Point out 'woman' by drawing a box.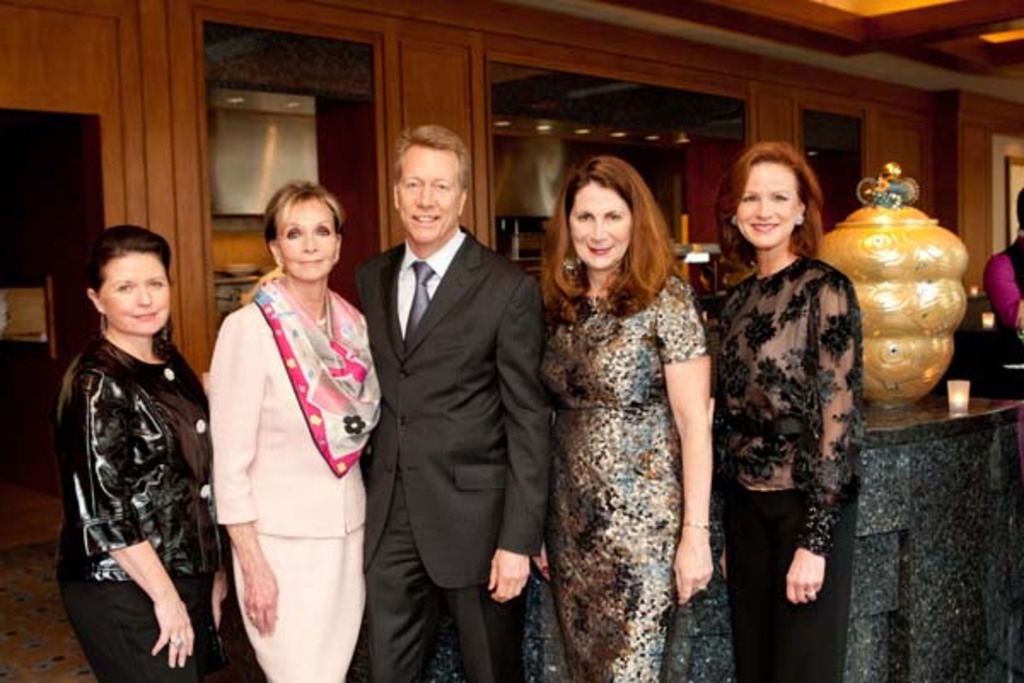
[left=531, top=154, right=707, bottom=681].
